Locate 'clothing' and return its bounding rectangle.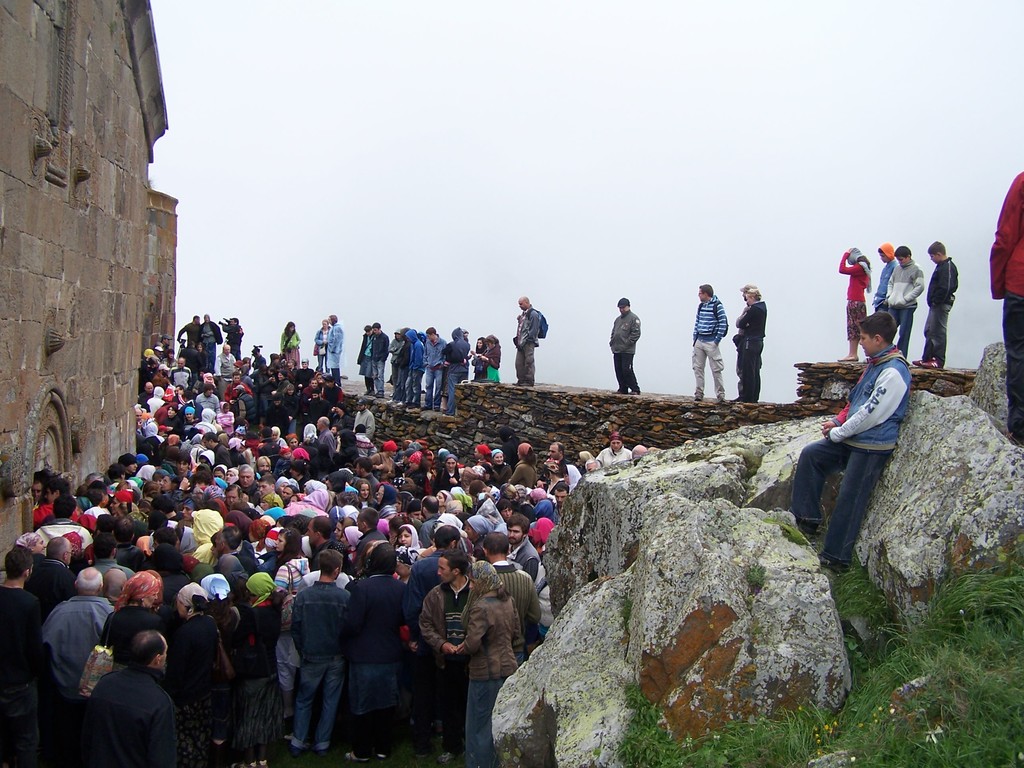
l=692, t=294, r=731, b=399.
